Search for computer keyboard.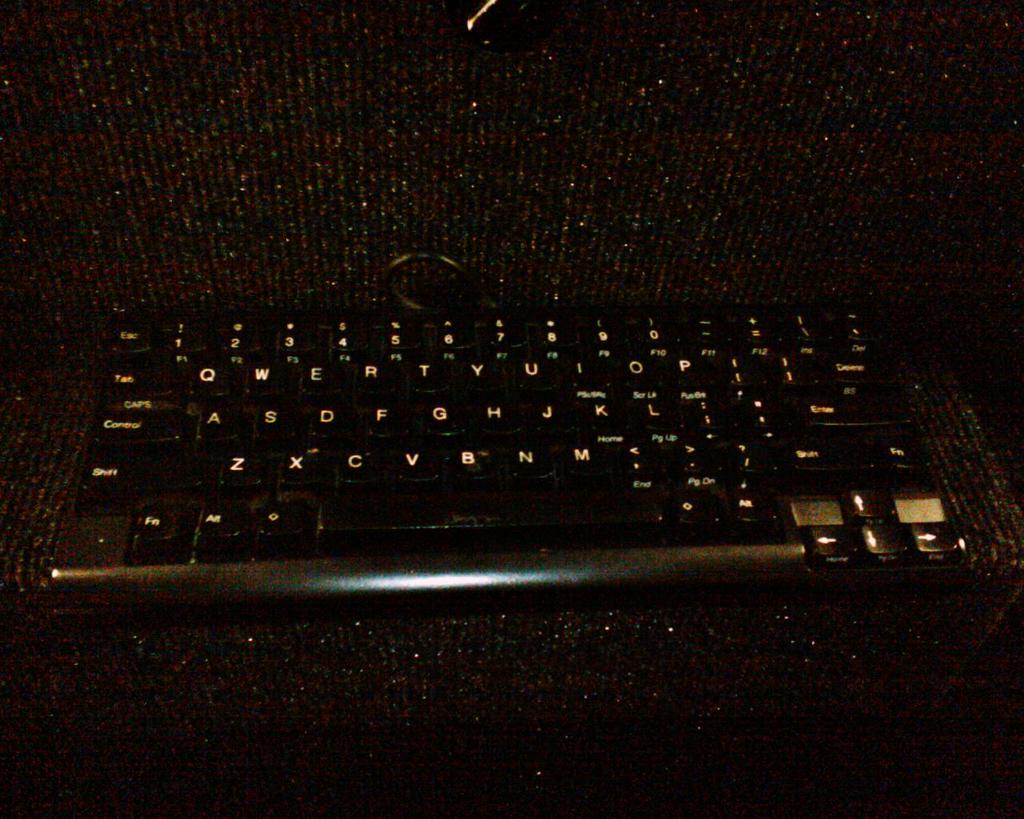
Found at [46, 320, 977, 601].
